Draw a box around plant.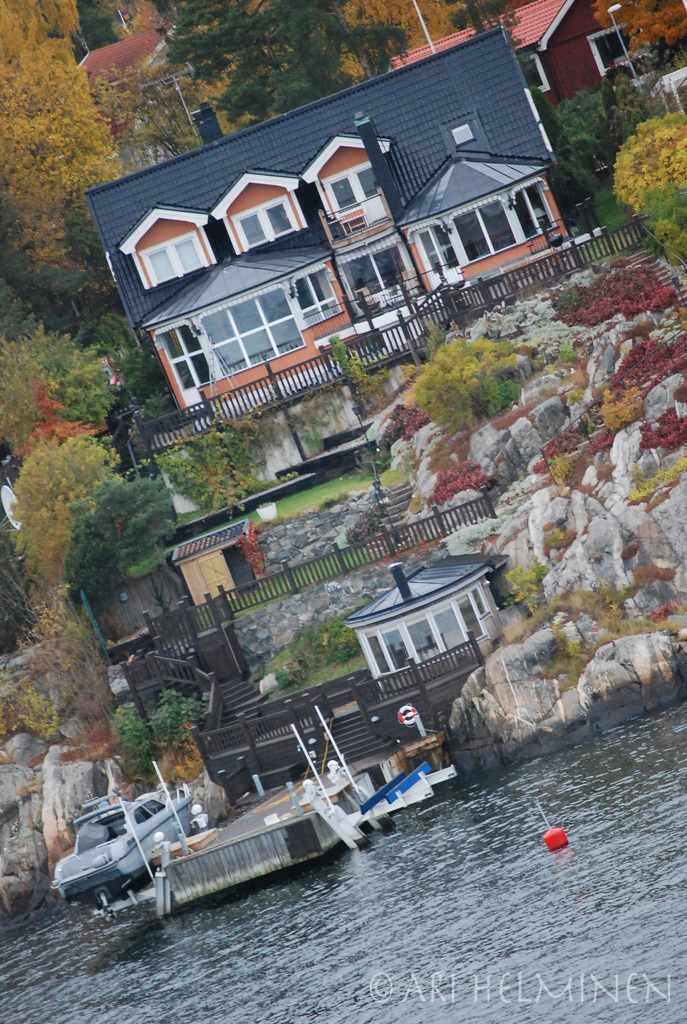
[593, 460, 616, 485].
